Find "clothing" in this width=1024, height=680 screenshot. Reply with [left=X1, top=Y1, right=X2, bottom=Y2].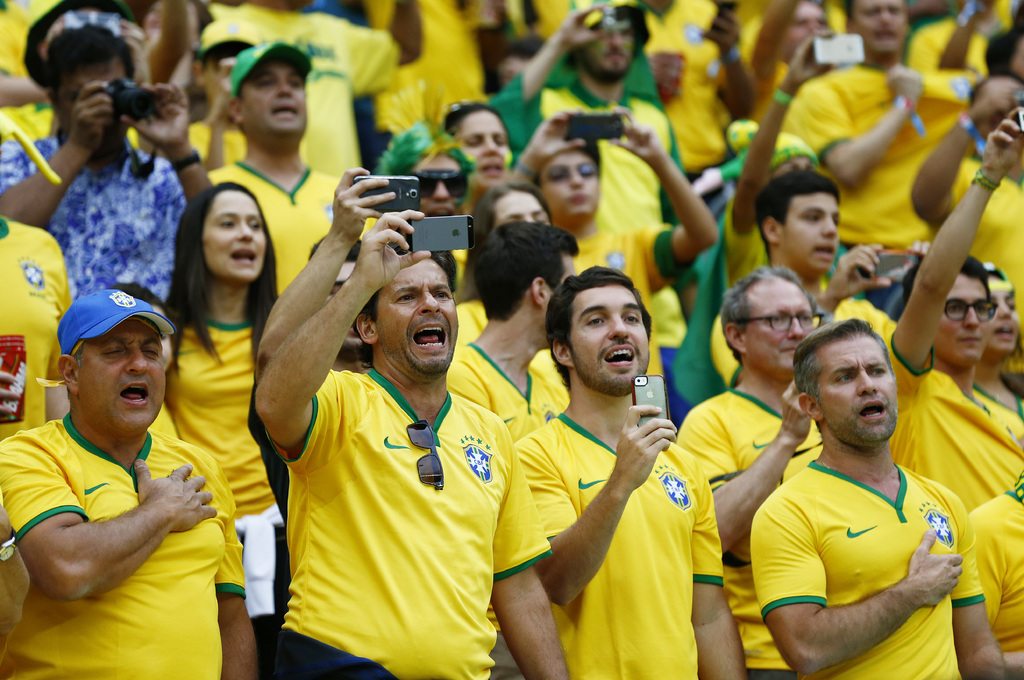
[left=671, top=0, right=773, bottom=51].
